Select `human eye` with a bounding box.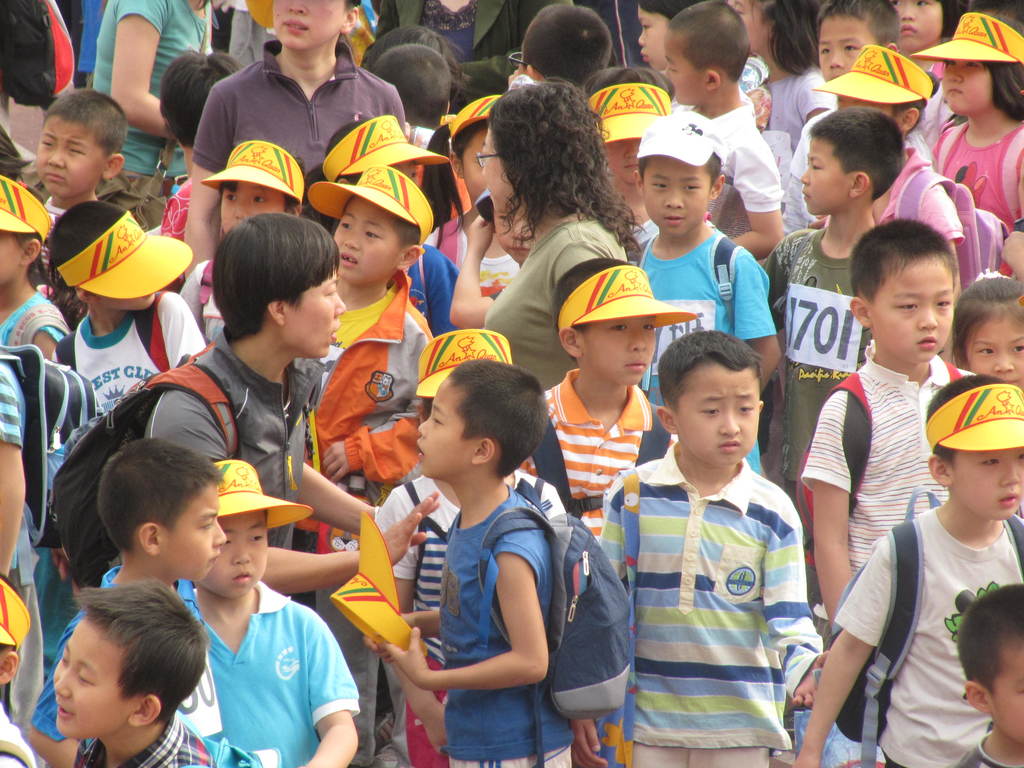
x1=635, y1=324, x2=655, y2=337.
